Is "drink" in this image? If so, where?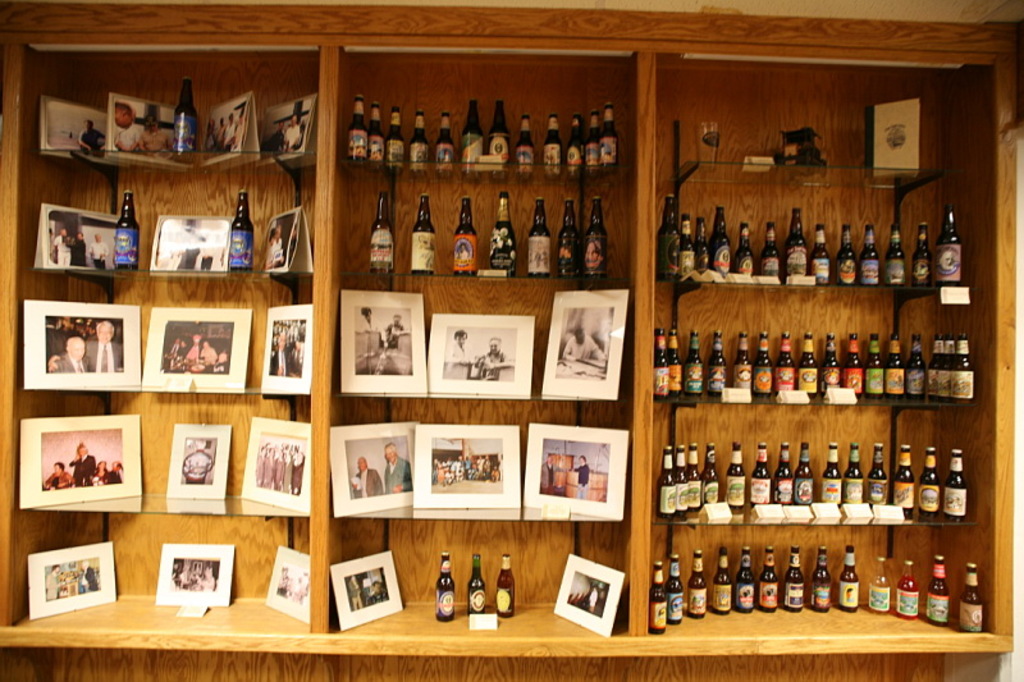
Yes, at select_region(348, 96, 367, 159).
